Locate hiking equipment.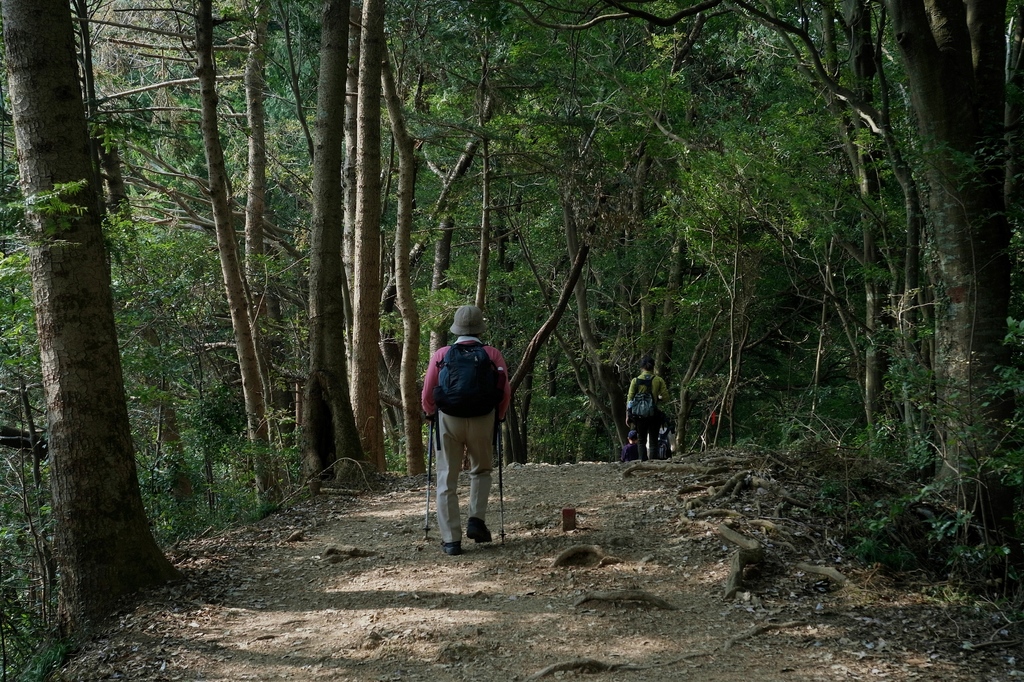
Bounding box: x1=429, y1=342, x2=508, y2=416.
